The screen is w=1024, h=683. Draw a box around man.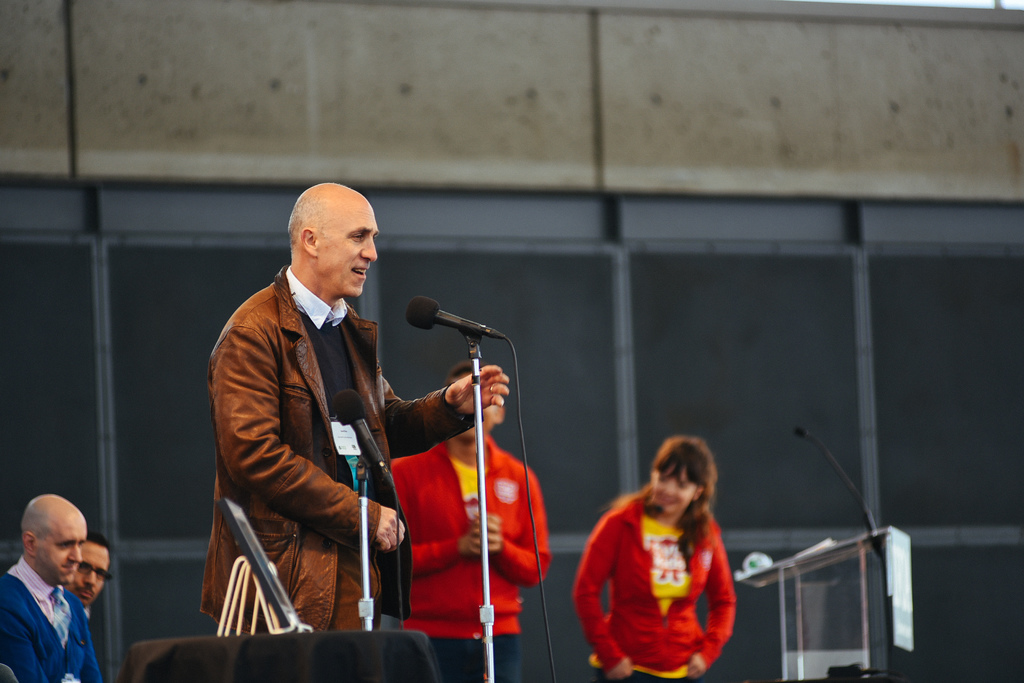
locate(60, 530, 115, 626).
